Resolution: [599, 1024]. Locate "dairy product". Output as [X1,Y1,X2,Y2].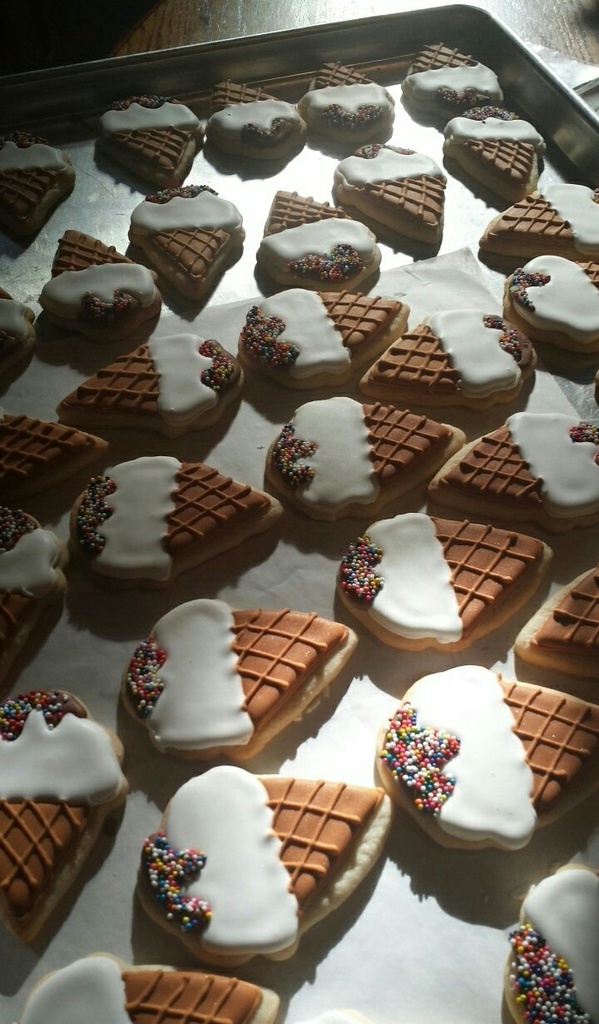
[373,311,540,401].
